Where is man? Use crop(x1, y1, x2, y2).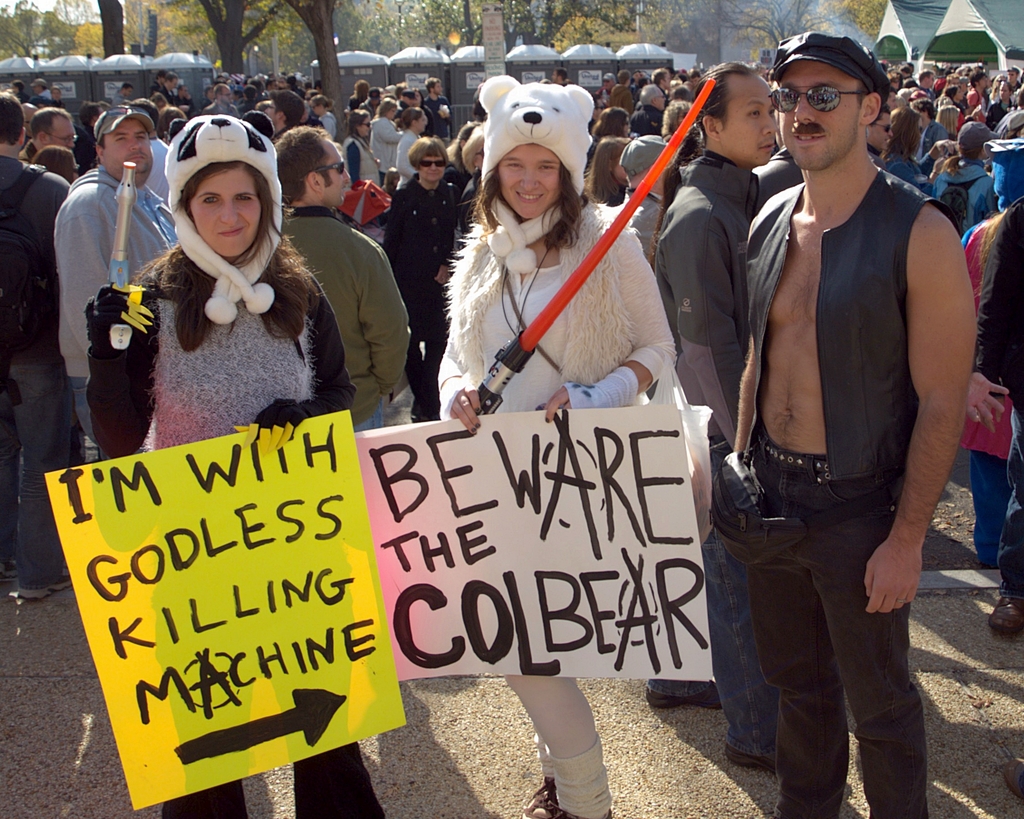
crop(157, 72, 180, 105).
